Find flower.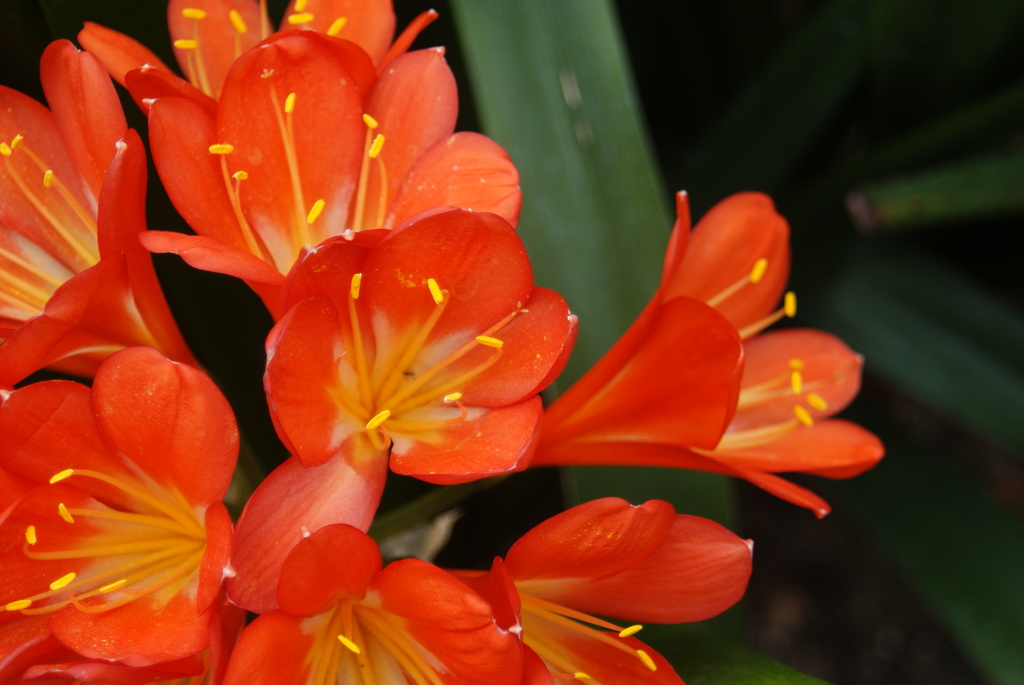
<box>218,210,578,614</box>.
